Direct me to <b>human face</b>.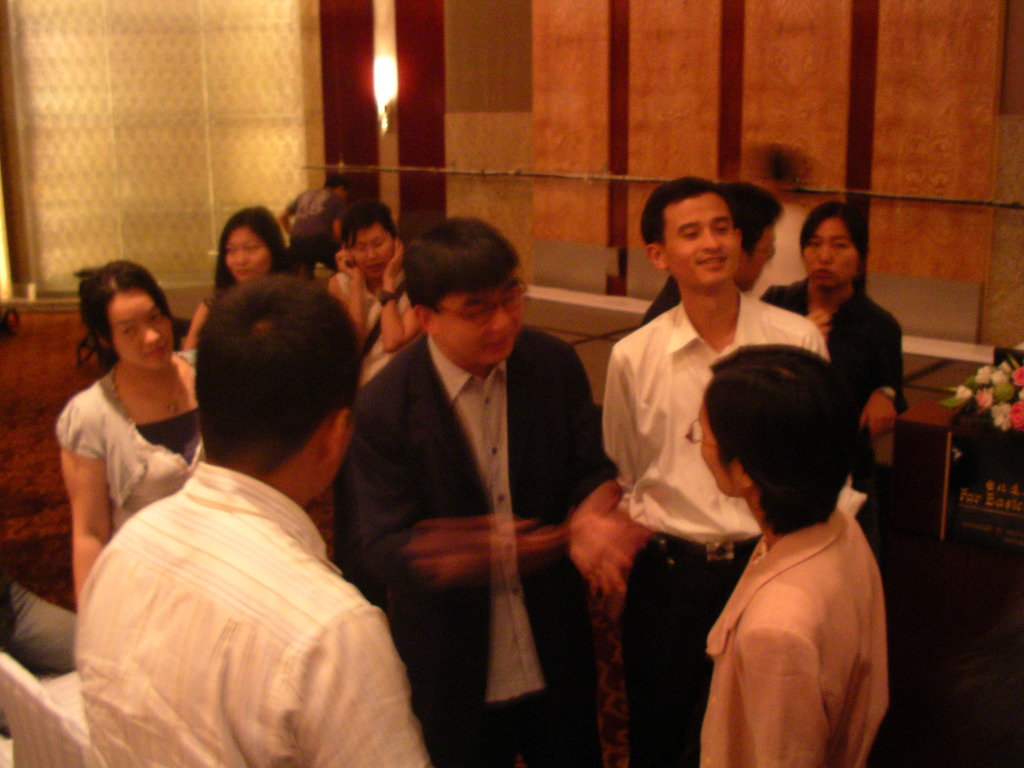
Direction: box=[351, 225, 396, 280].
